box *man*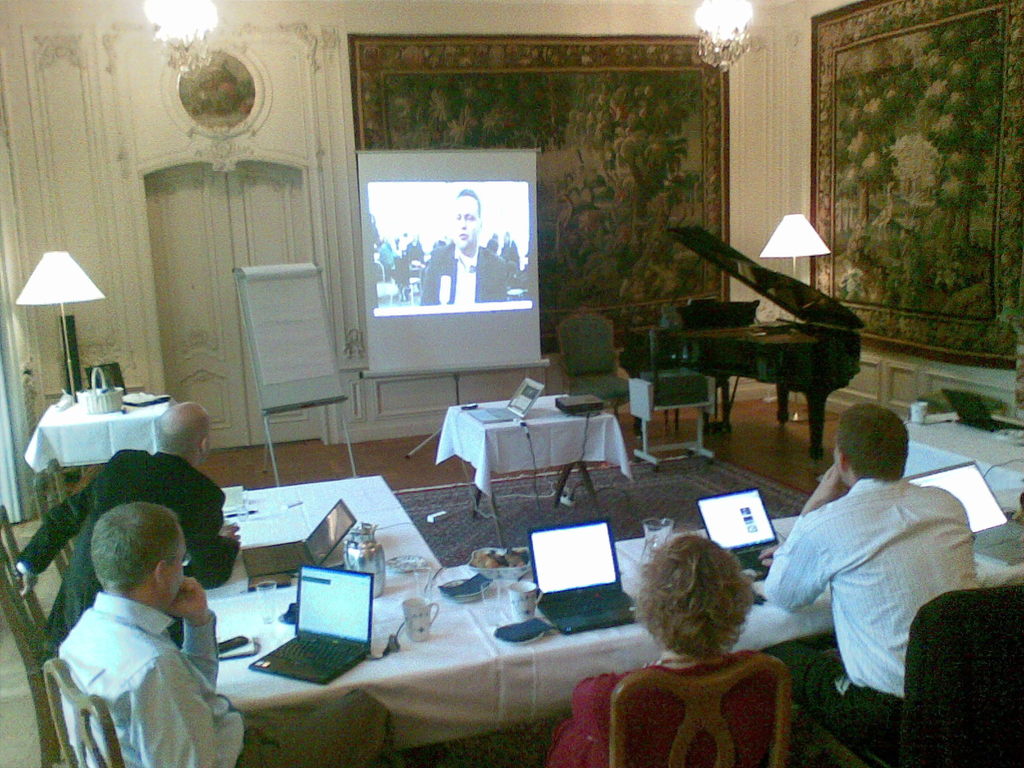
l=54, t=504, r=392, b=767
